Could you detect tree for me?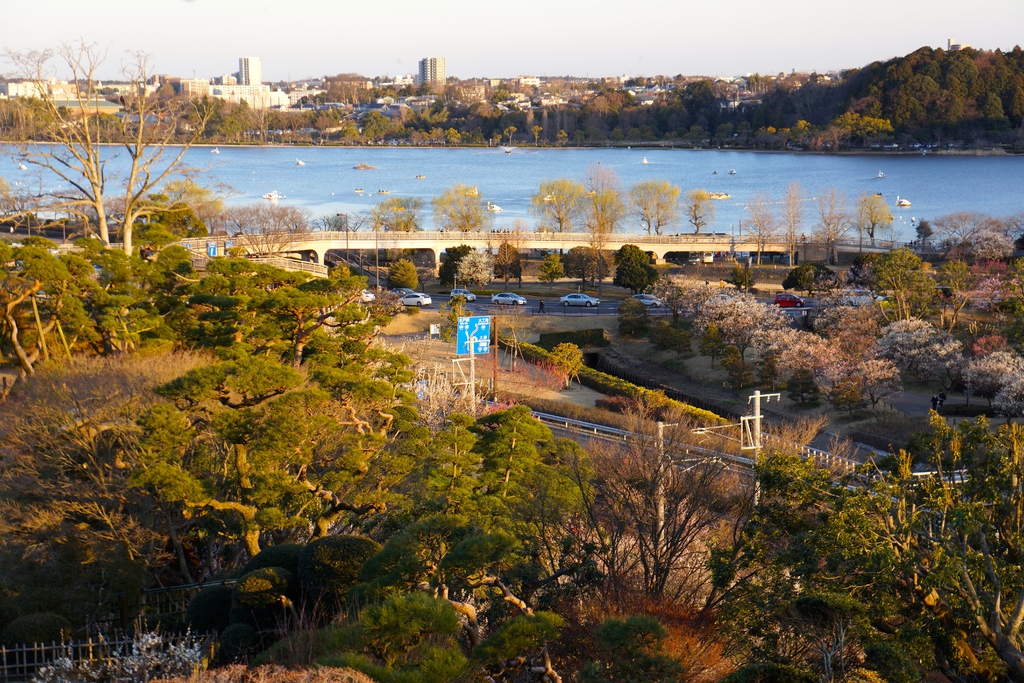
Detection result: locate(495, 243, 522, 278).
